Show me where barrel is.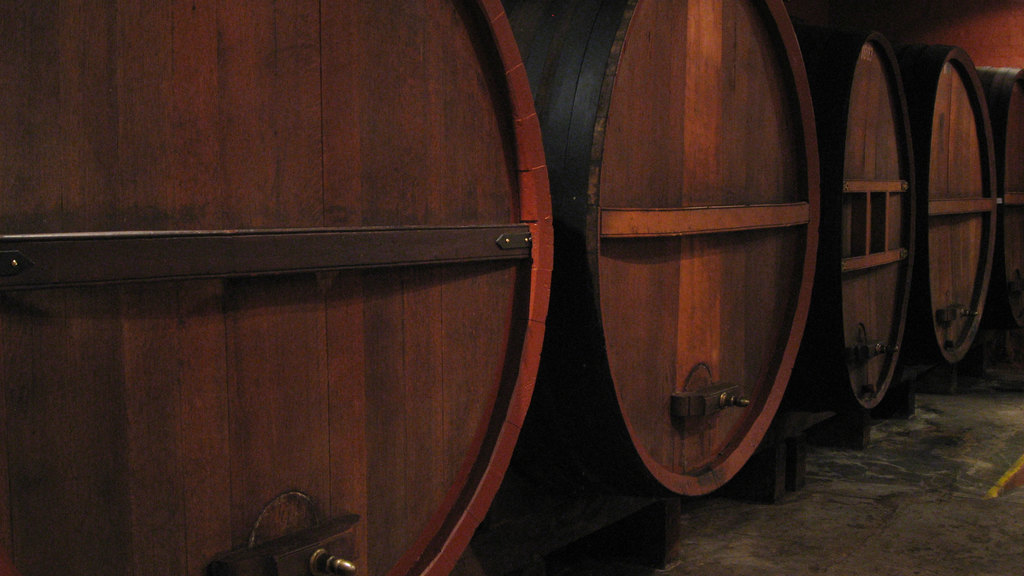
barrel is at box(775, 15, 920, 431).
